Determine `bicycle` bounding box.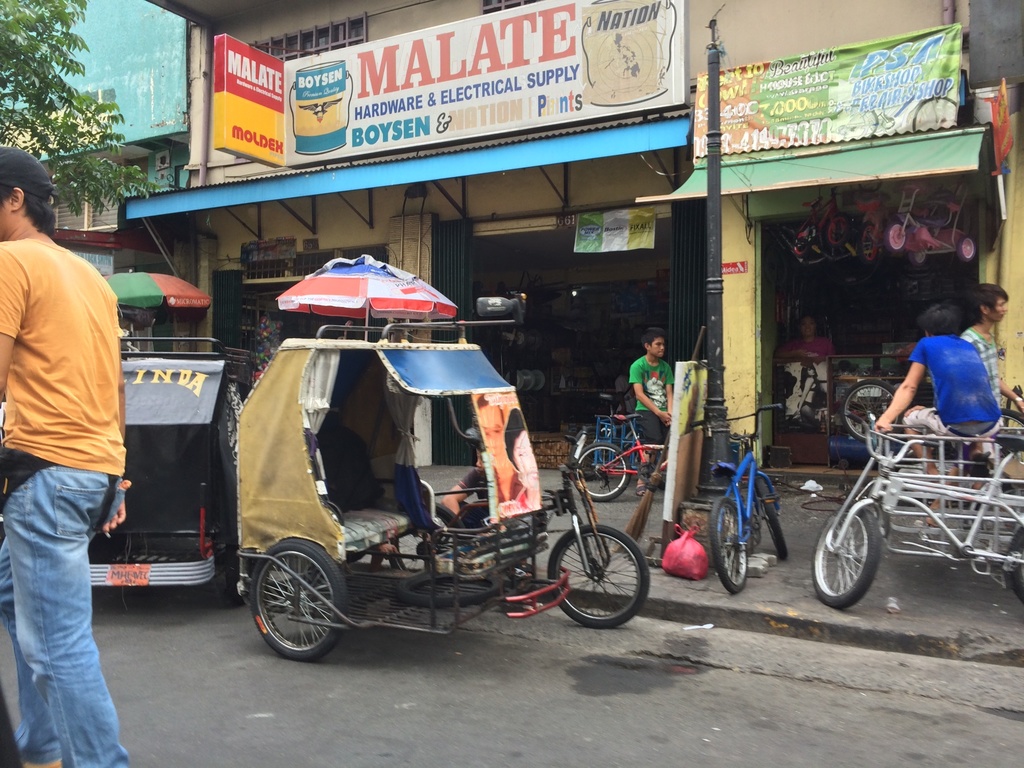
Determined: rect(854, 191, 902, 264).
